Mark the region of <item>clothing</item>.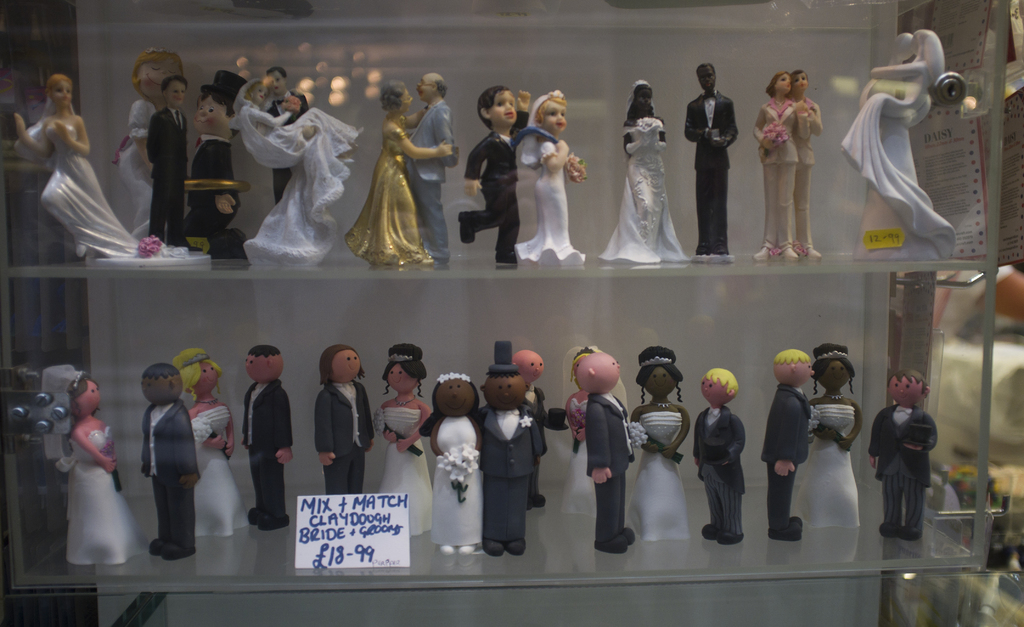
Region: {"x1": 695, "y1": 409, "x2": 748, "y2": 535}.
